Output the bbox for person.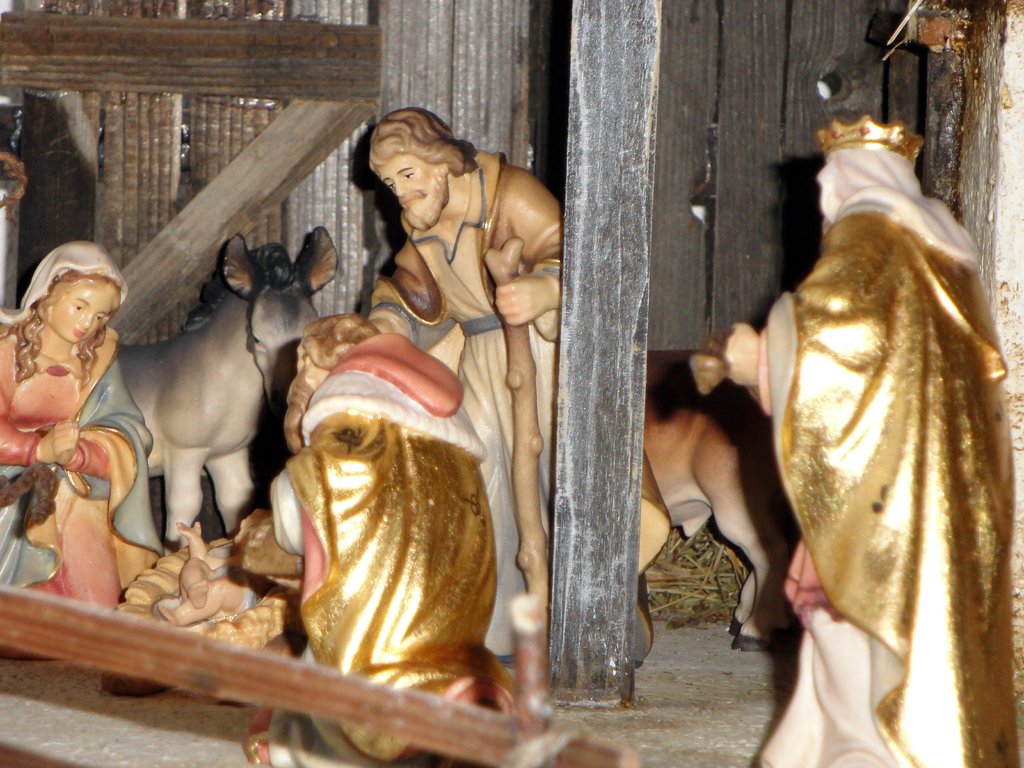
<region>725, 111, 1023, 767</region>.
